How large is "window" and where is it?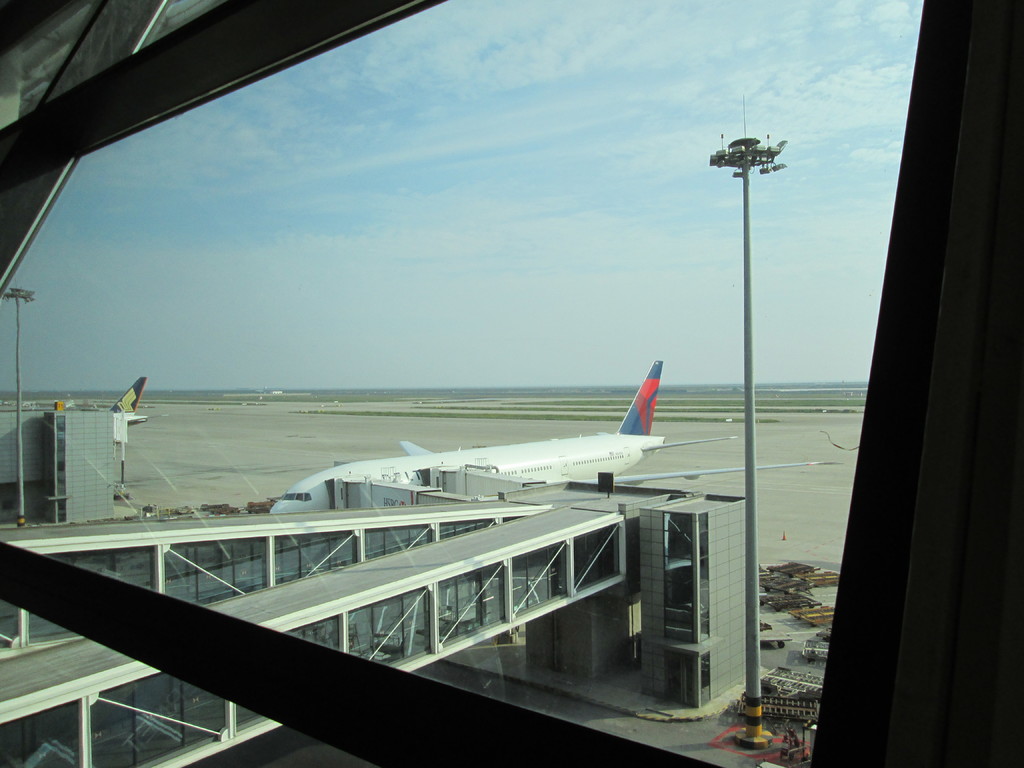
Bounding box: (x1=657, y1=504, x2=717, y2=649).
